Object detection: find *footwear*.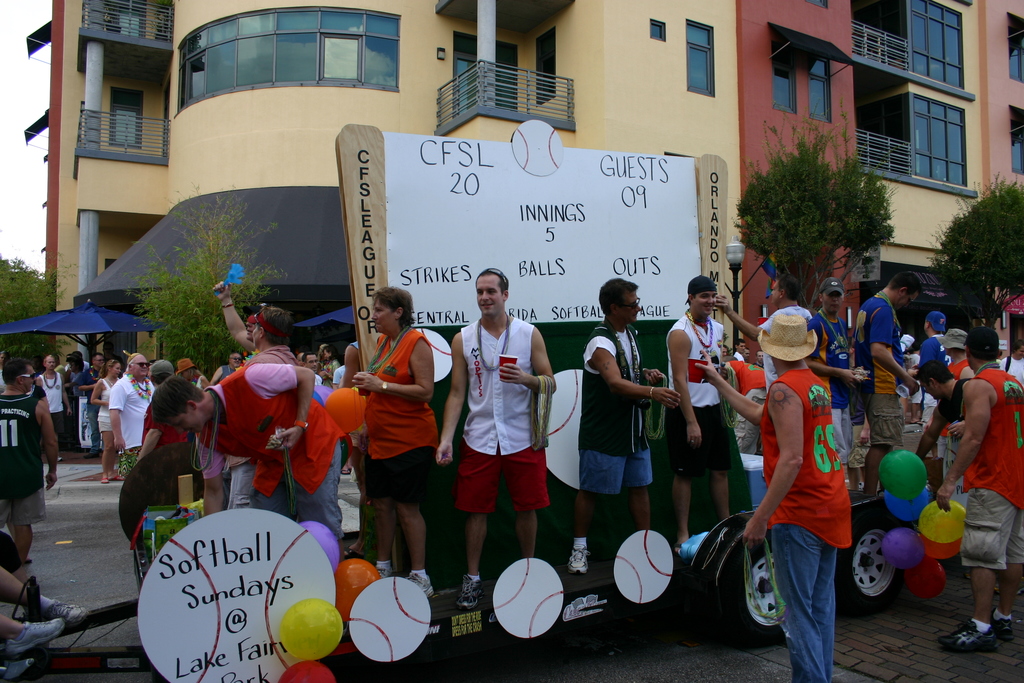
bbox(671, 539, 680, 562).
